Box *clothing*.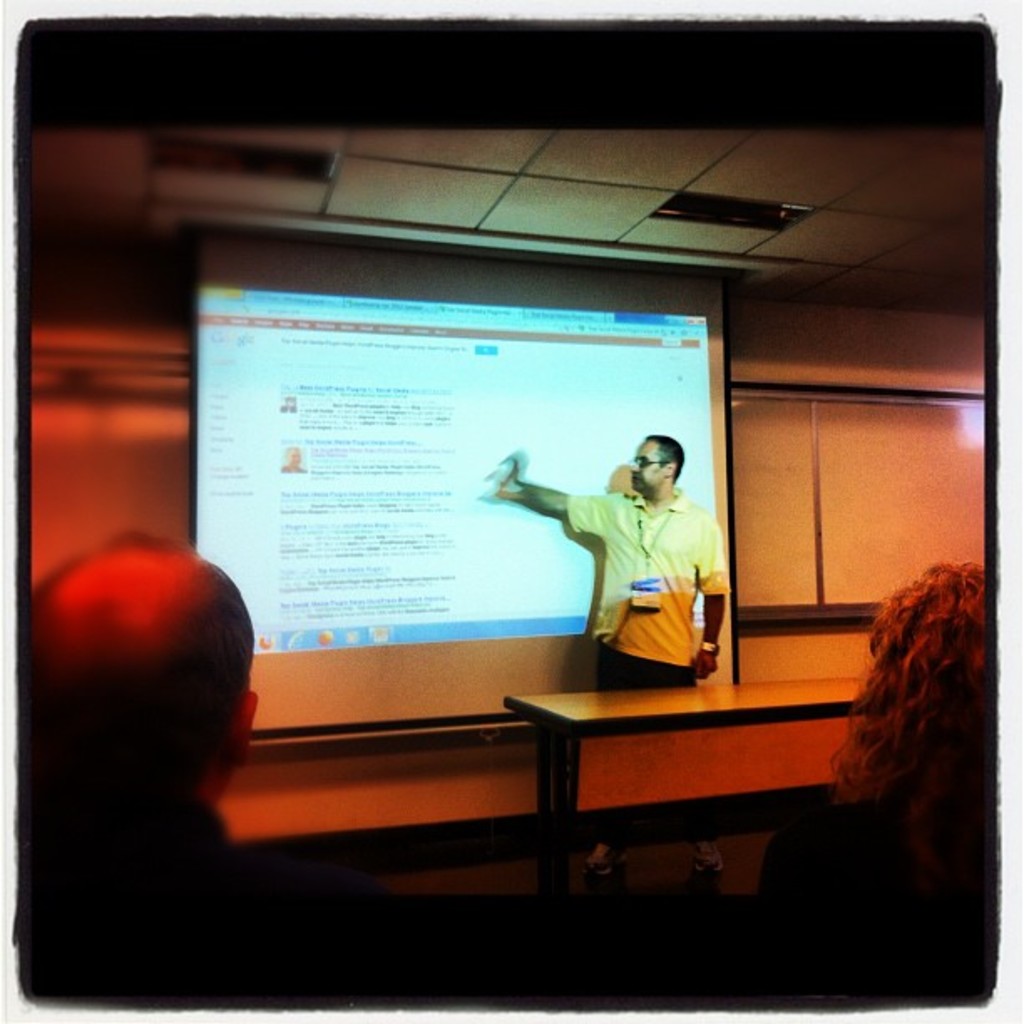
box(750, 785, 1009, 909).
